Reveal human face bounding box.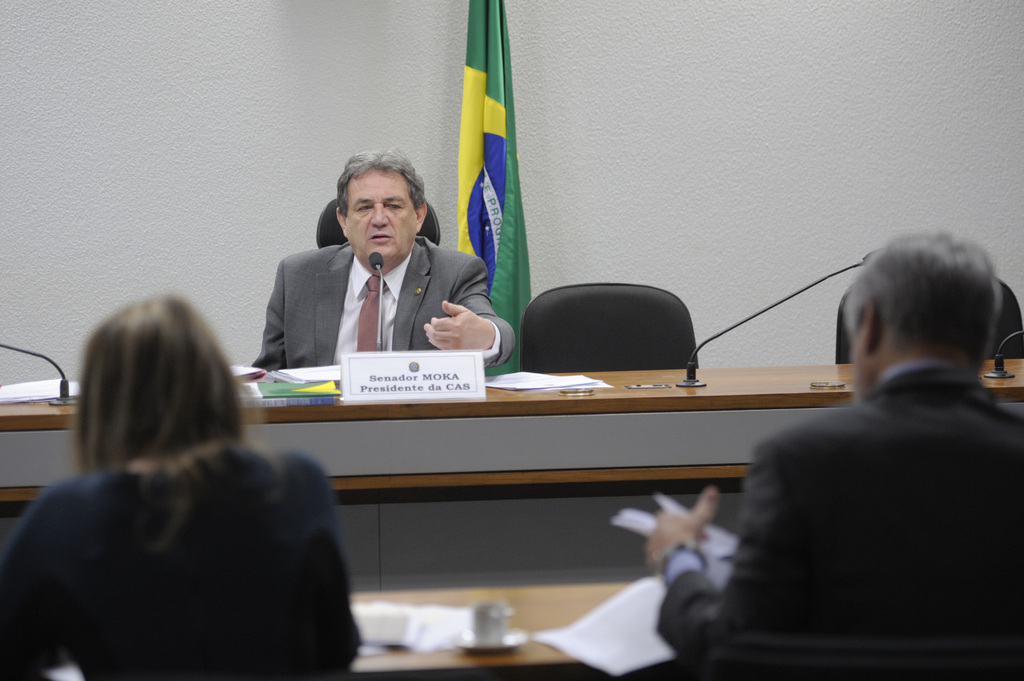
Revealed: left=342, top=167, right=420, bottom=268.
